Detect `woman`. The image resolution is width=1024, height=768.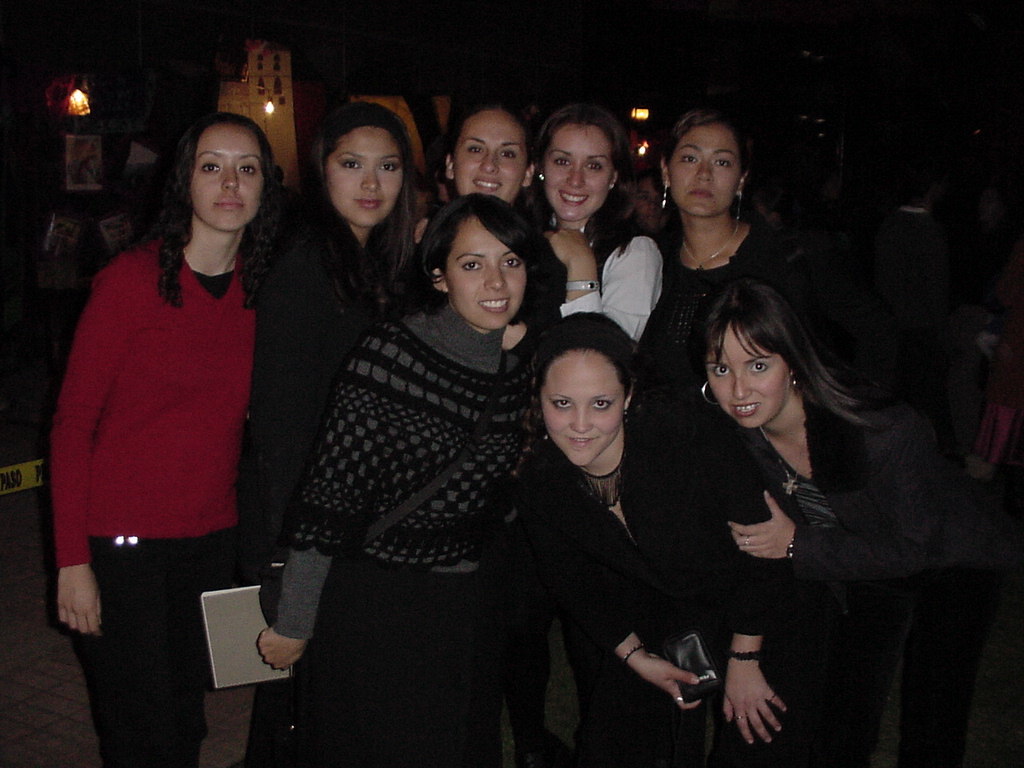
BBox(624, 98, 806, 539).
